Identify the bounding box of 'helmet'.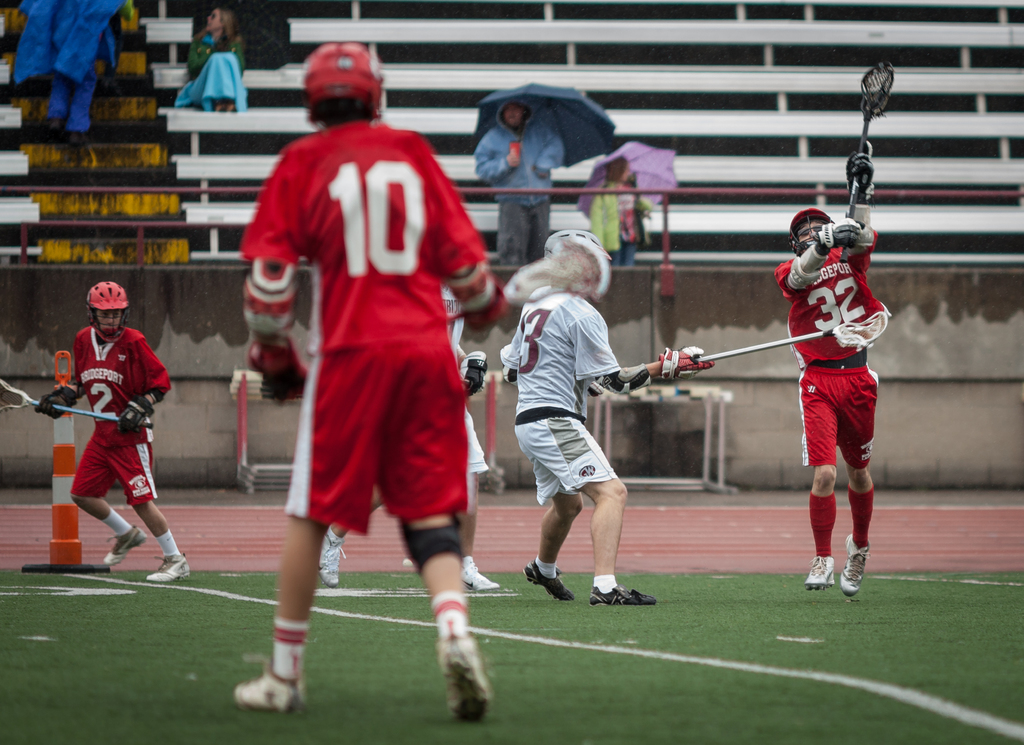
(298, 35, 386, 124).
